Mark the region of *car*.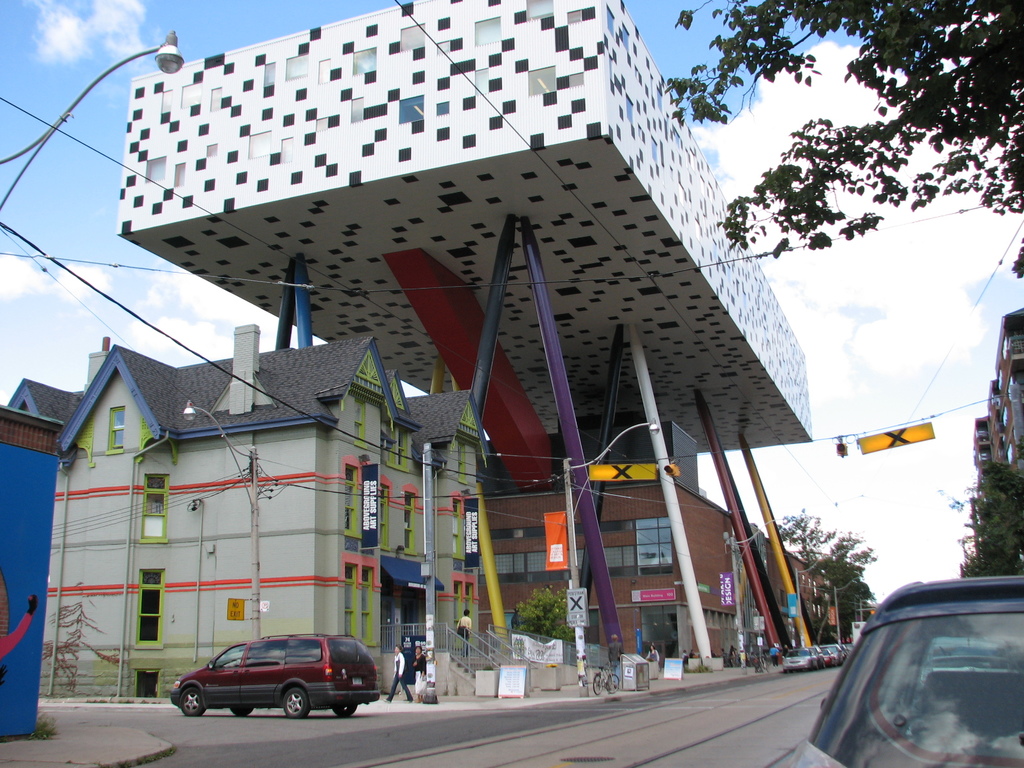
Region: detection(783, 647, 821, 668).
